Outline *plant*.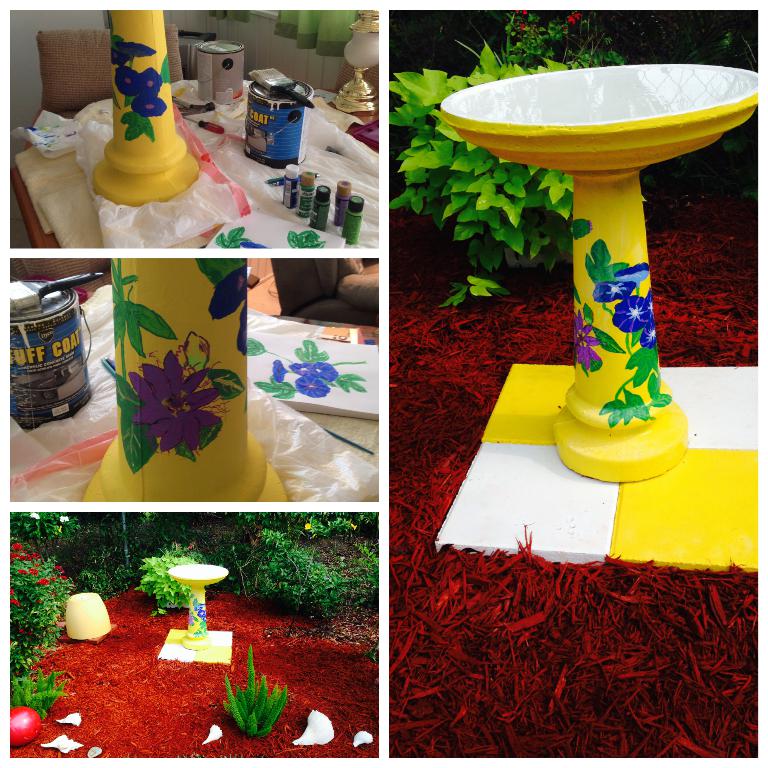
Outline: 133/536/219/613.
